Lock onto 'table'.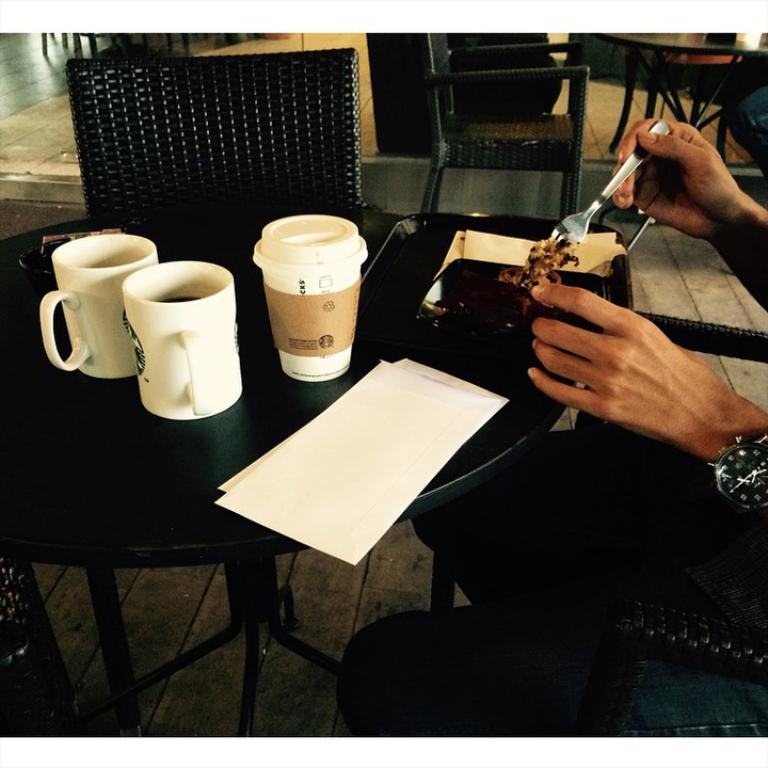
Locked: box(1, 190, 612, 740).
